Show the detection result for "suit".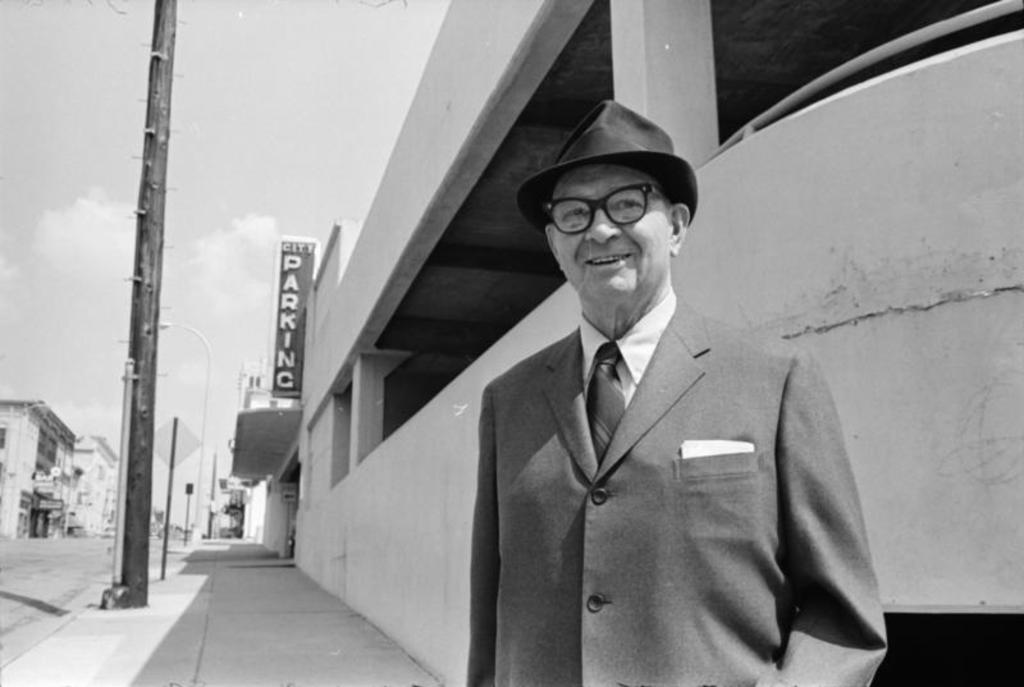
[463,294,884,686].
